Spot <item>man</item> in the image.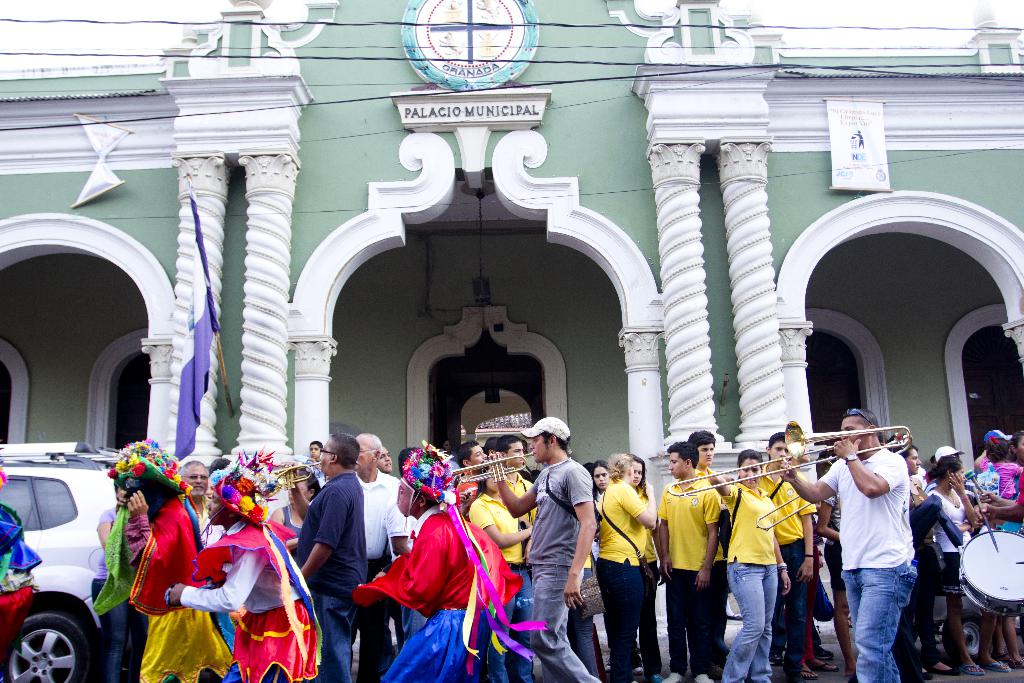
<item>man</item> found at [x1=484, y1=415, x2=601, y2=682].
